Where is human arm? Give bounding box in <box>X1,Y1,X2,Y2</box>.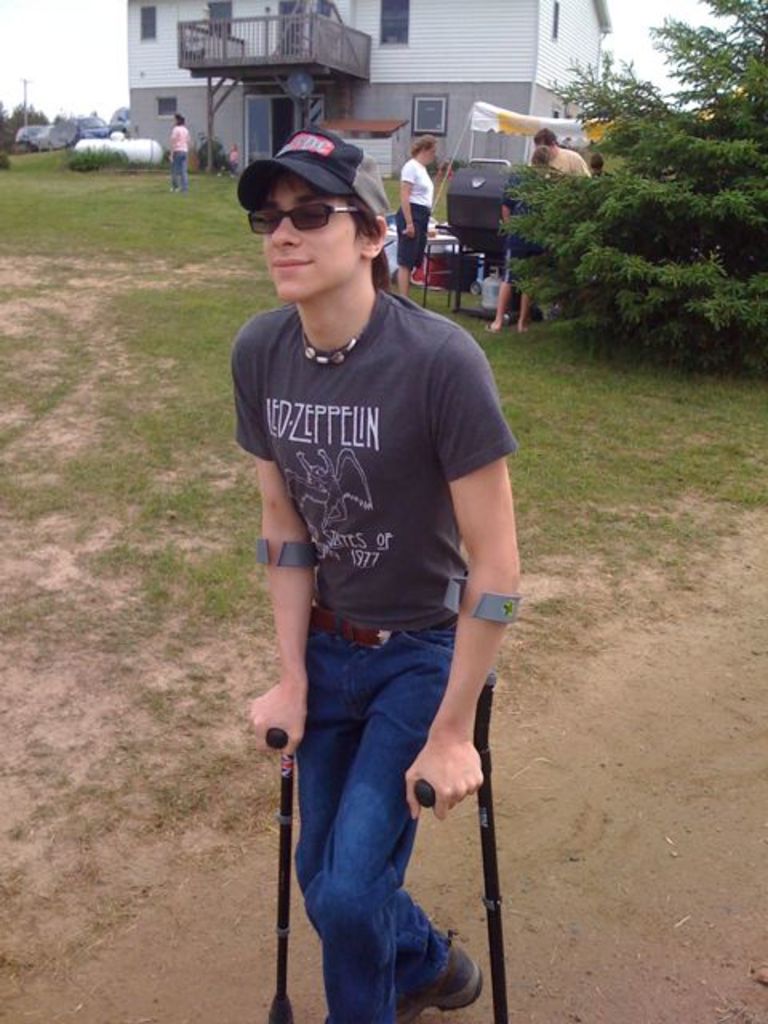
<box>246,310,298,781</box>.
